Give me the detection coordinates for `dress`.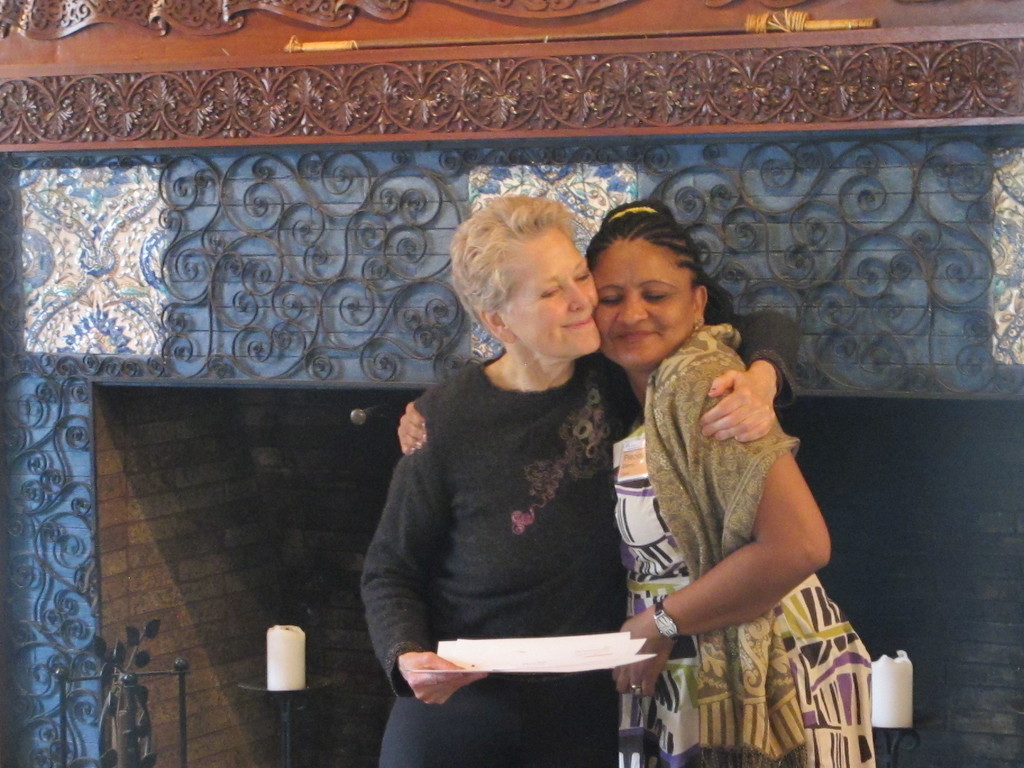
[left=612, top=340, right=864, bottom=742].
